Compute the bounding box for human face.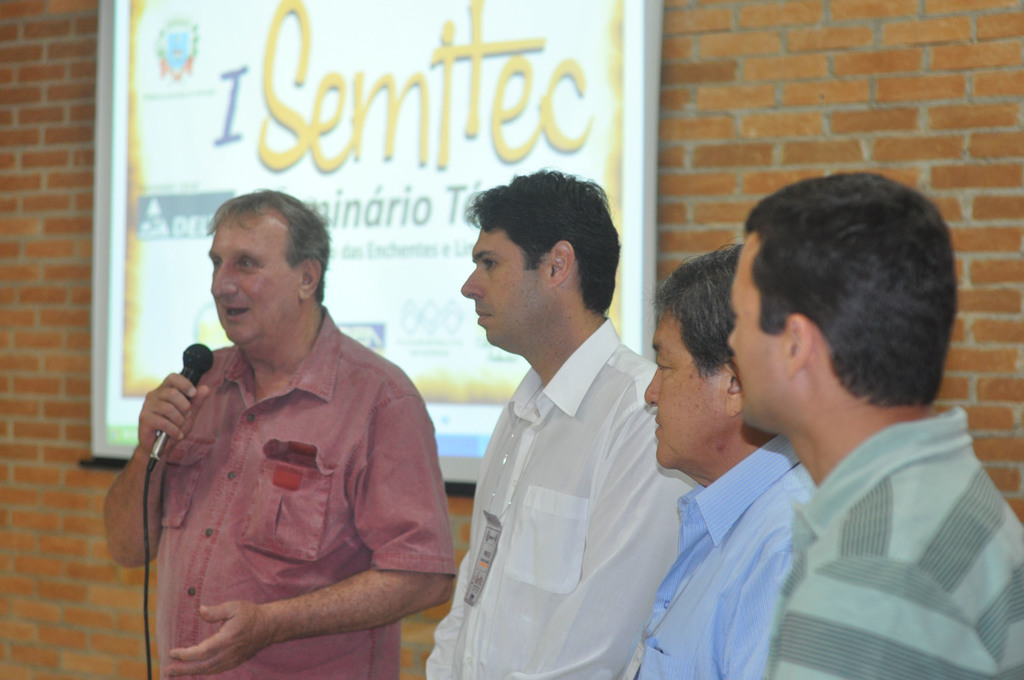
459, 231, 553, 340.
